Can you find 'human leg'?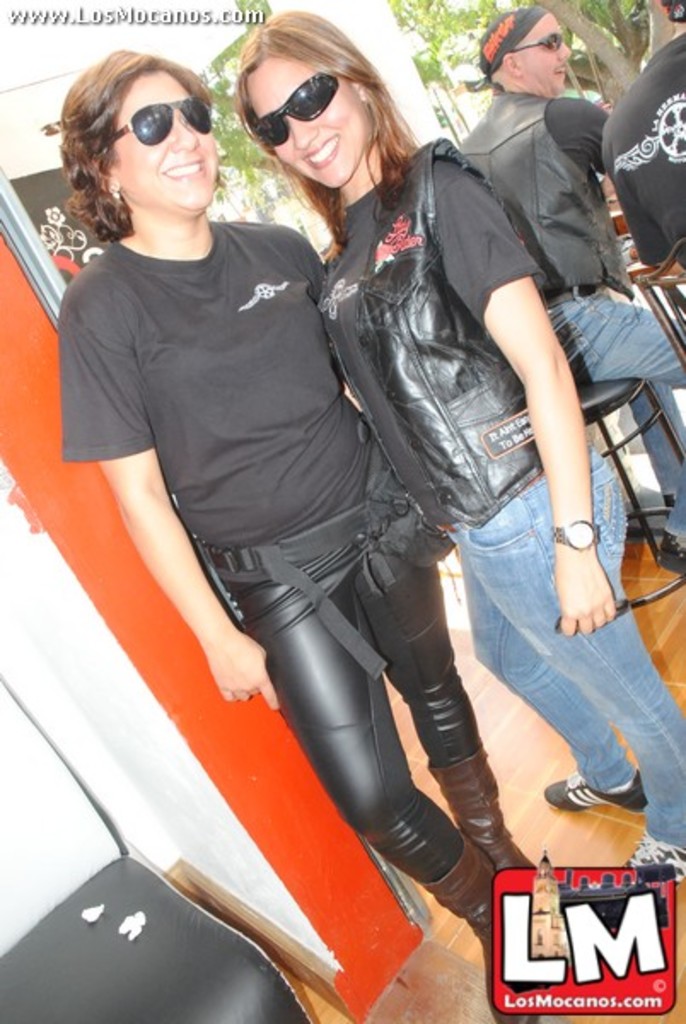
Yes, bounding box: pyautogui.locateOnScreen(469, 570, 645, 804).
